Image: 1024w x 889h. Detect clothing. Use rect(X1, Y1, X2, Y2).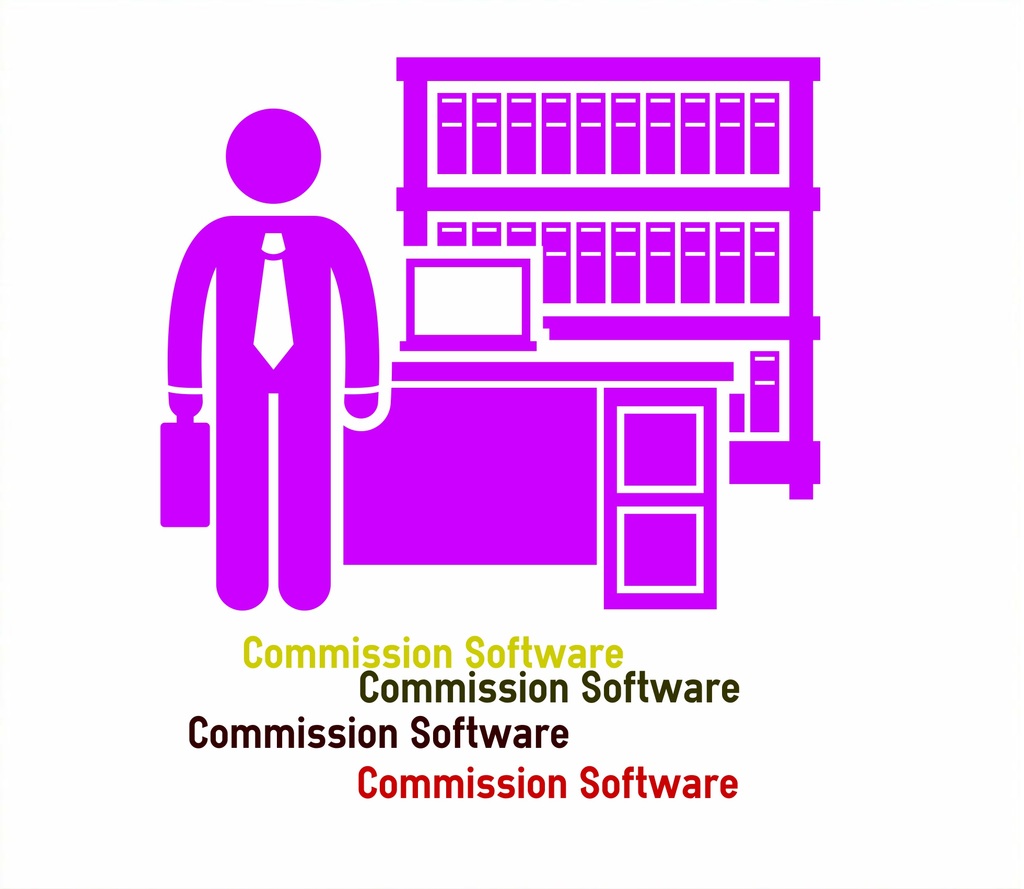
rect(168, 216, 378, 607).
